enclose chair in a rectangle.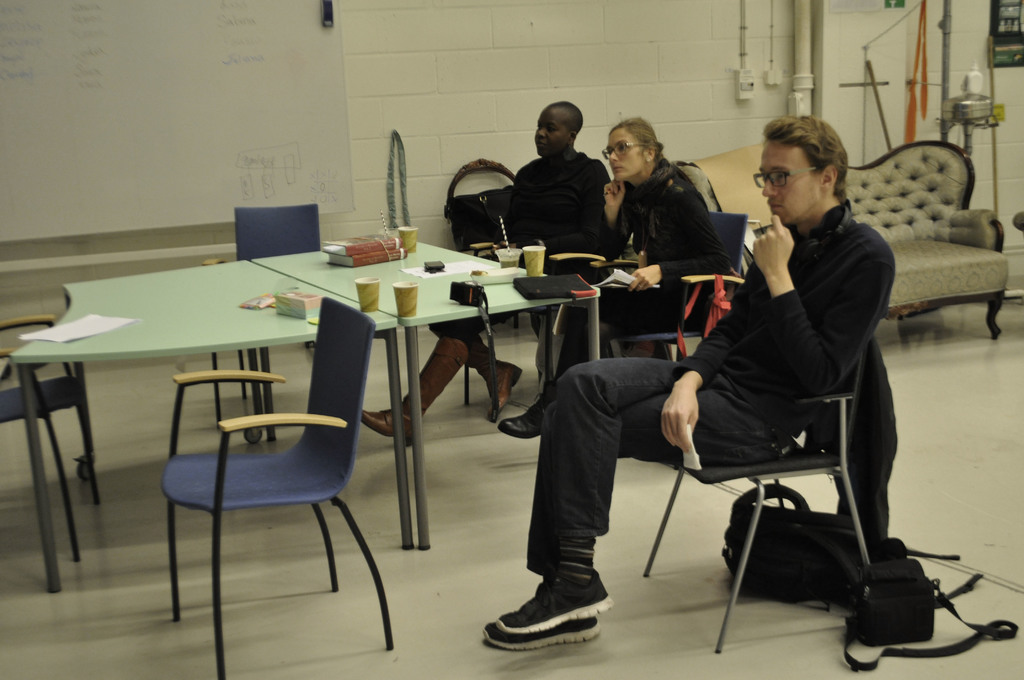
[x1=465, y1=239, x2=611, y2=410].
